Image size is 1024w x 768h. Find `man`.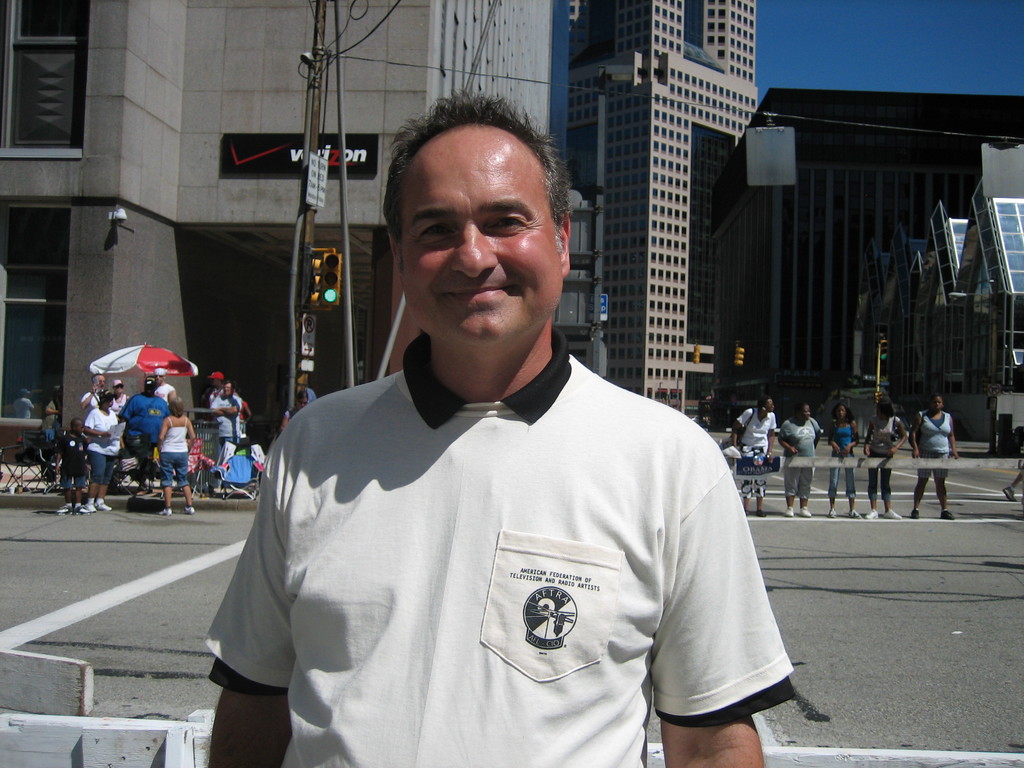
detection(81, 375, 111, 412).
